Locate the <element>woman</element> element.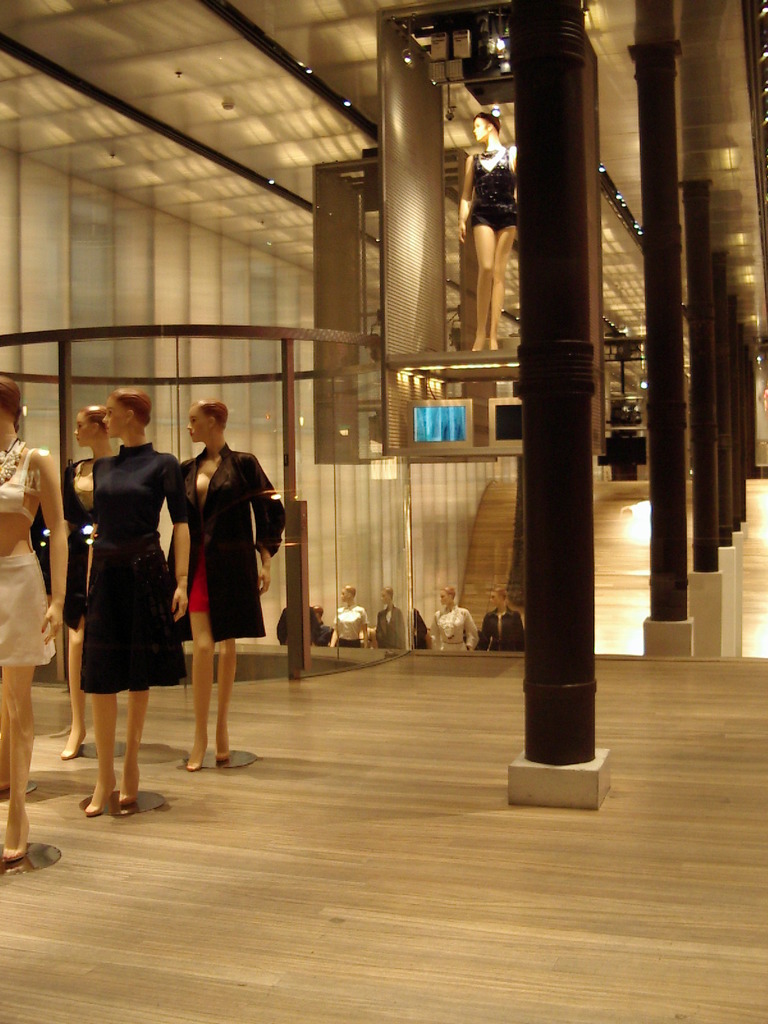
Element bbox: bbox=[58, 398, 124, 756].
